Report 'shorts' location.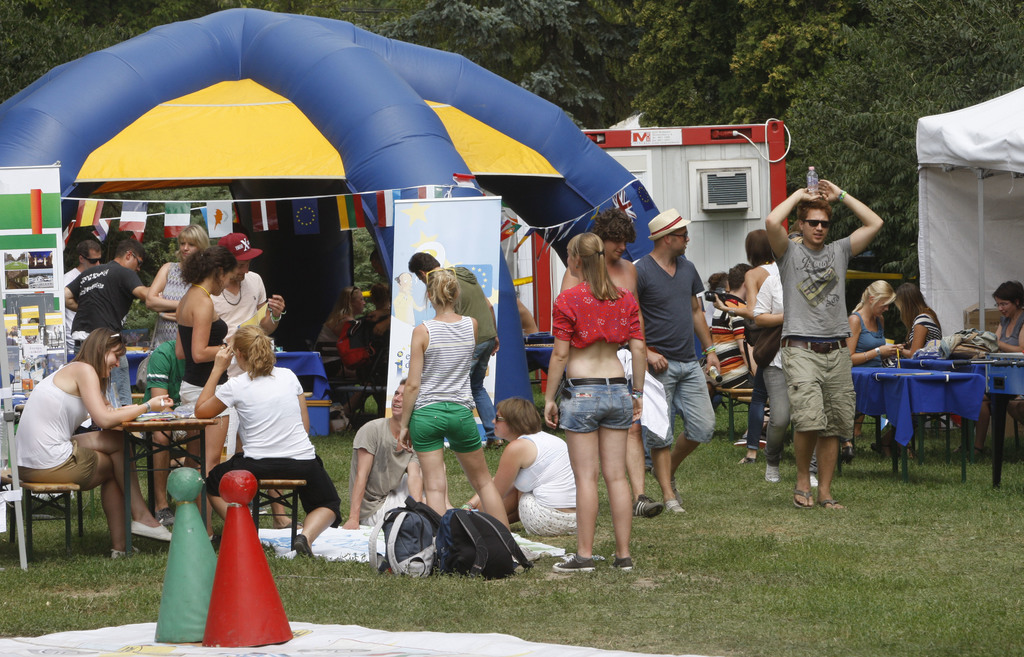
Report: select_region(656, 363, 716, 448).
